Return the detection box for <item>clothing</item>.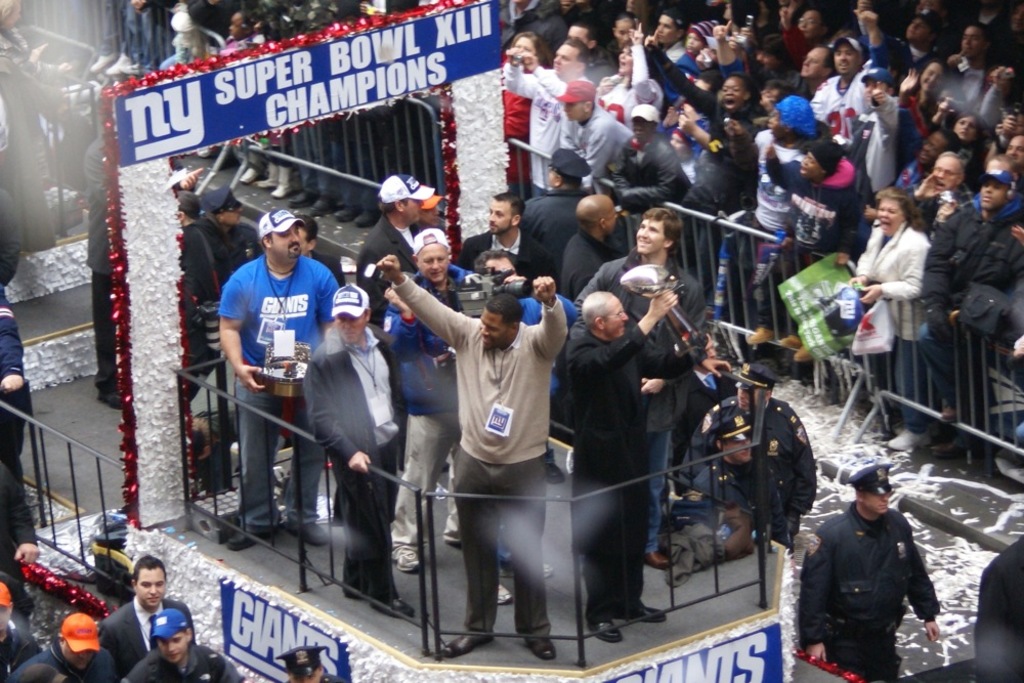
96:597:197:664.
